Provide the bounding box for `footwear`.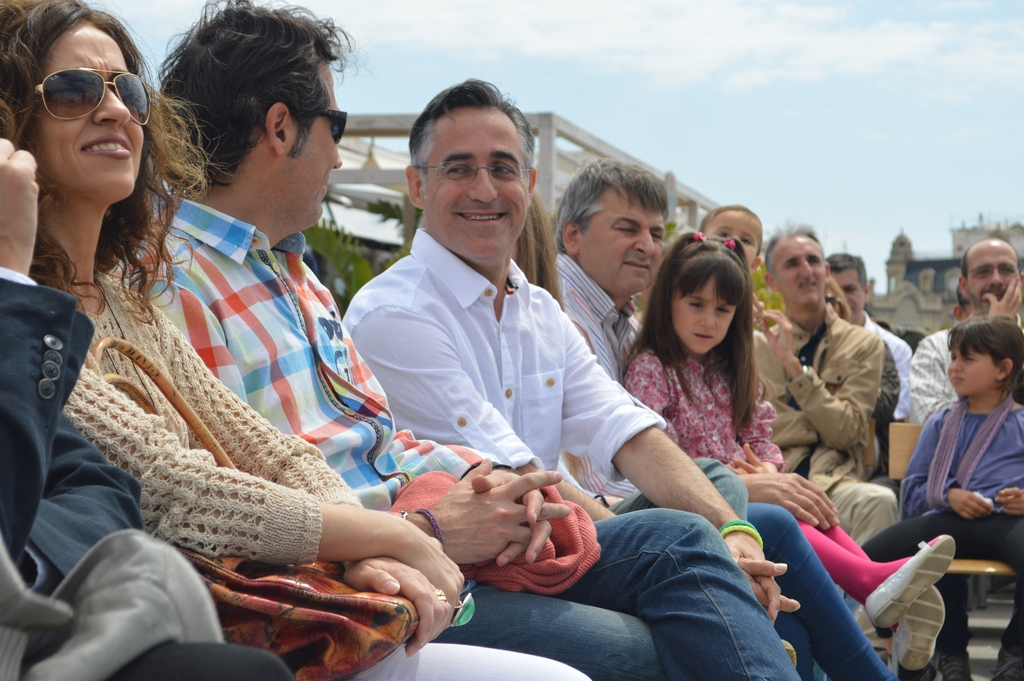
[861, 529, 958, 634].
